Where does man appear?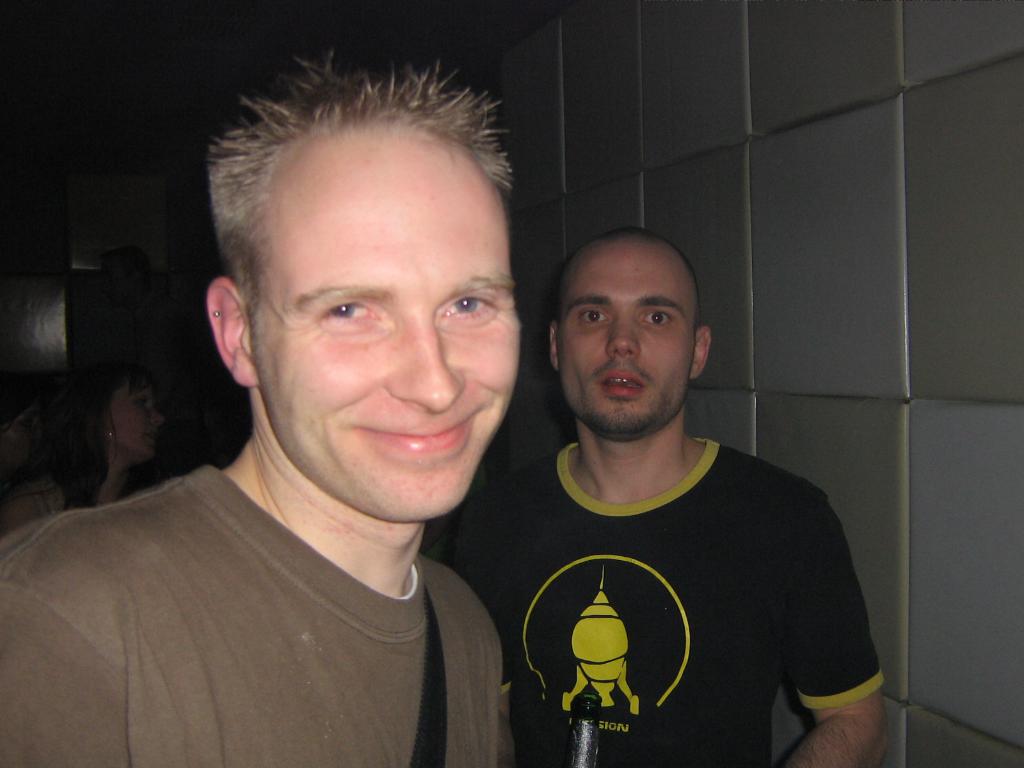
Appears at (x1=449, y1=223, x2=895, y2=767).
